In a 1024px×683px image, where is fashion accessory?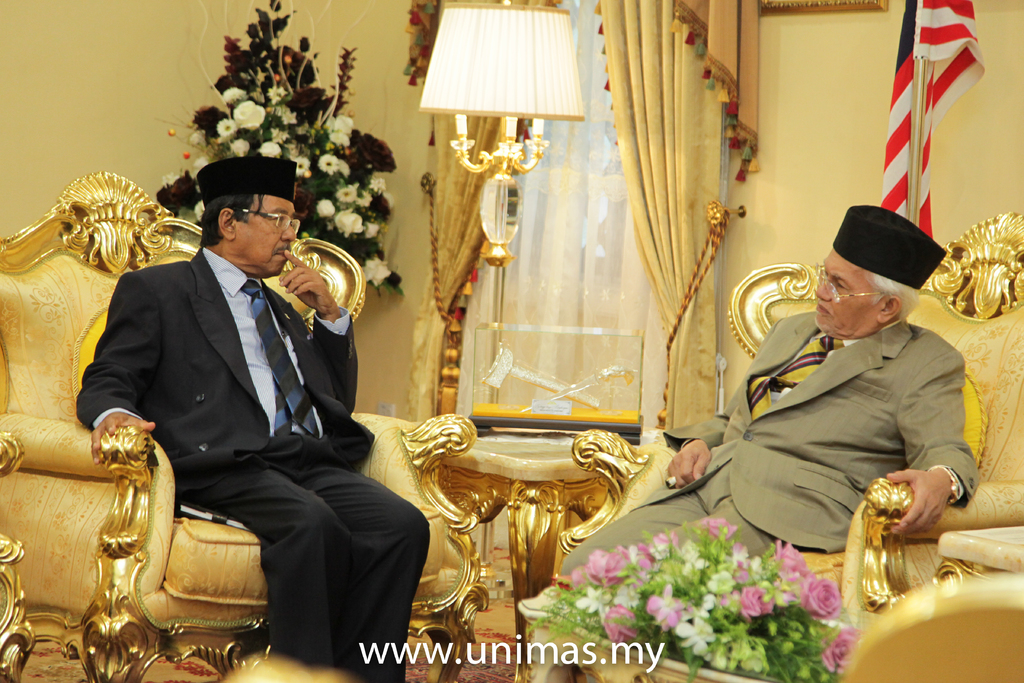
930/462/963/504.
